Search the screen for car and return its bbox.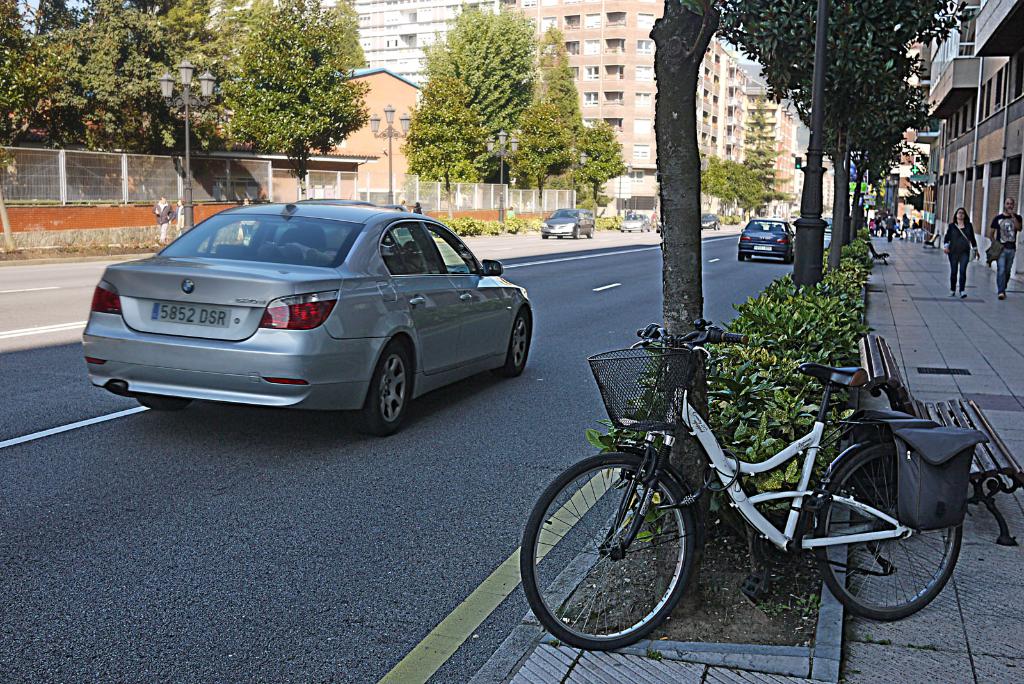
Found: BBox(739, 221, 797, 260).
